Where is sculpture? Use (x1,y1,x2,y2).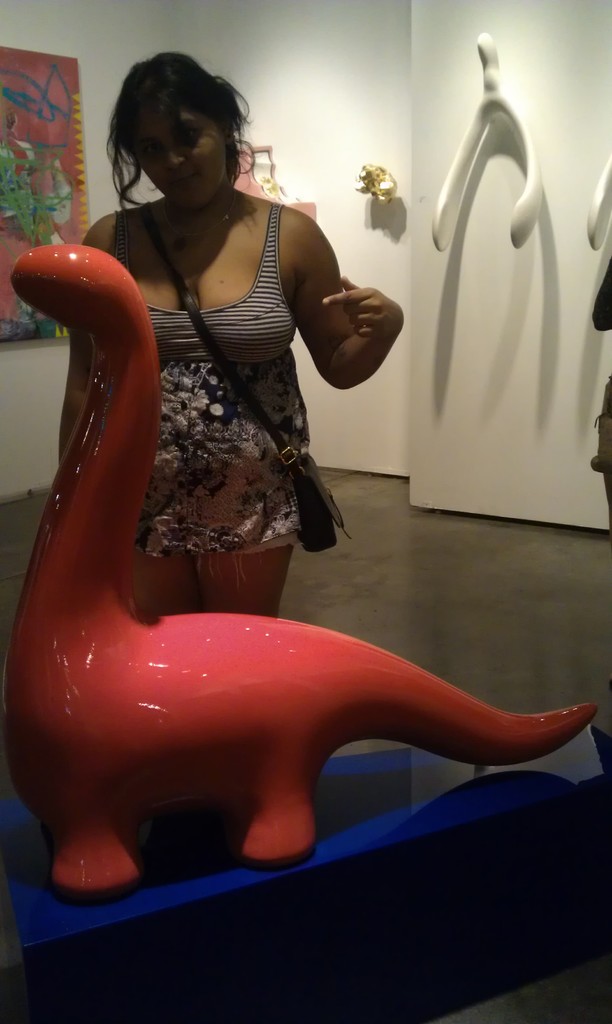
(428,34,547,261).
